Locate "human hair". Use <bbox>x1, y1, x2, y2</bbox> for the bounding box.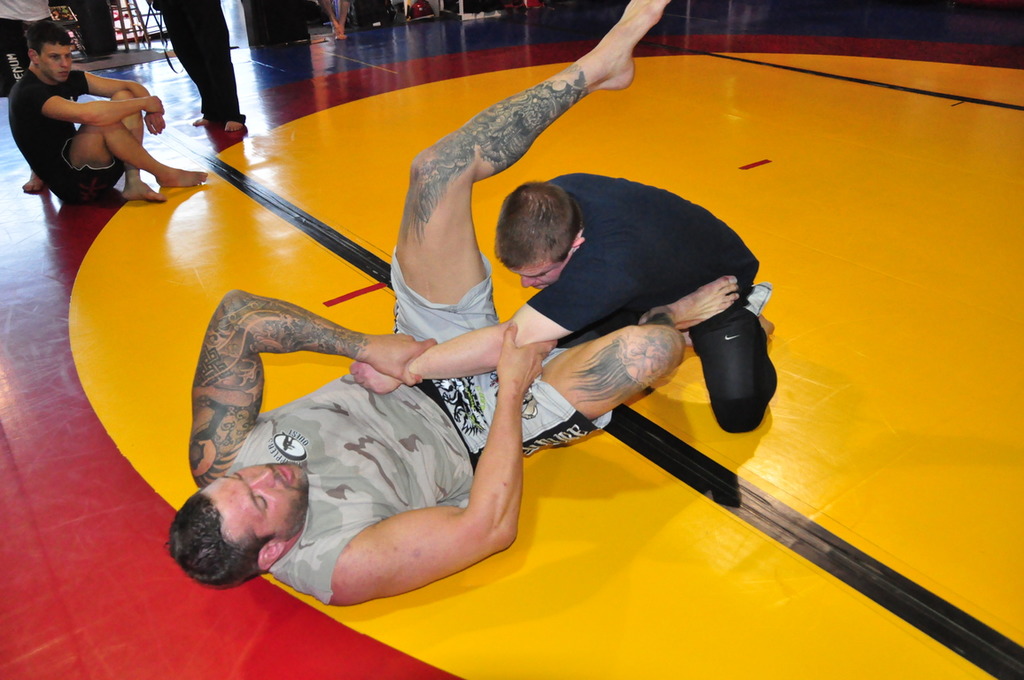
<bbox>160, 483, 273, 592</bbox>.
